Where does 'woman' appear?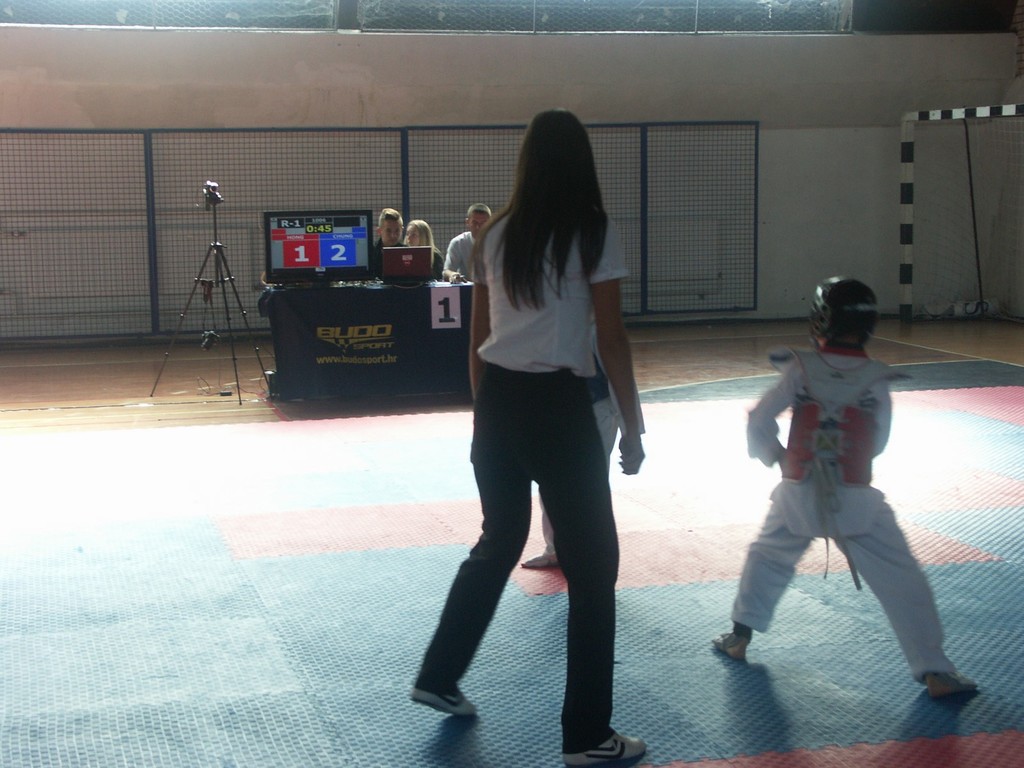
Appears at rect(403, 218, 445, 282).
